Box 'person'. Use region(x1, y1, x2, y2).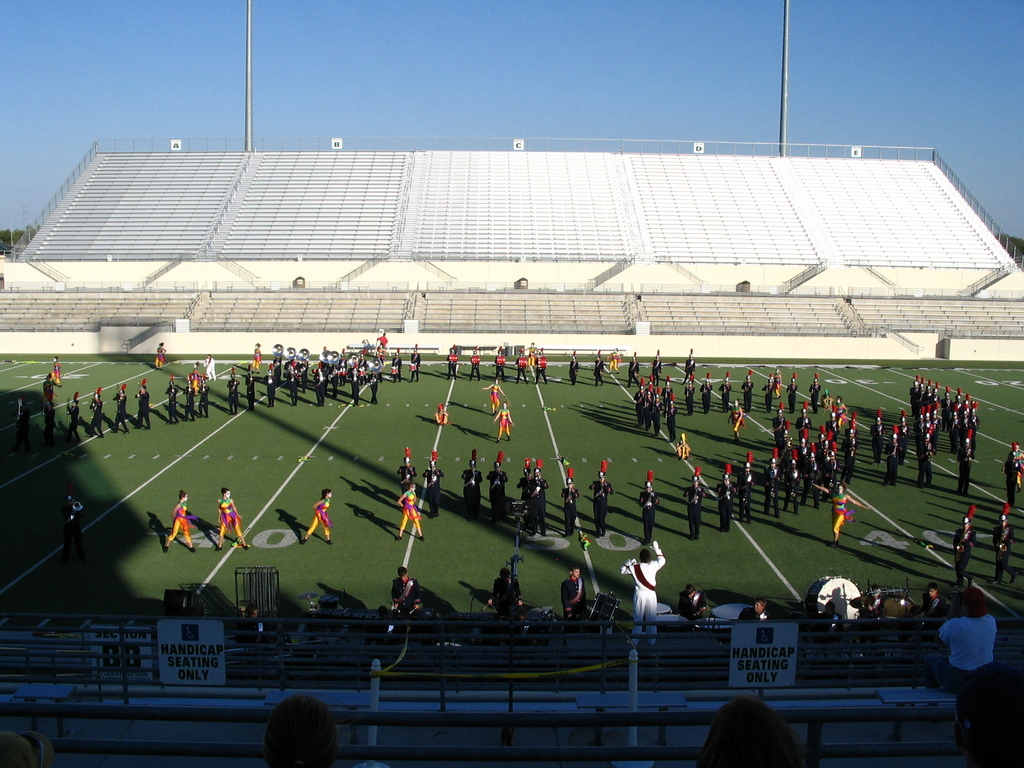
region(822, 452, 838, 471).
